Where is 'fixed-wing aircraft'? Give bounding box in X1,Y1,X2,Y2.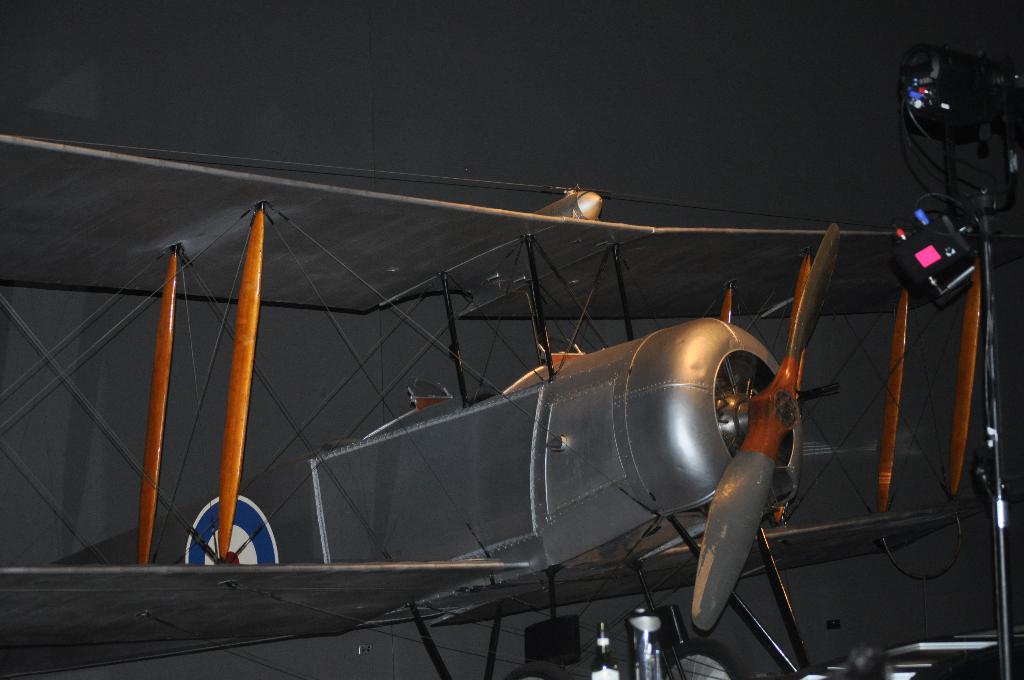
0,119,1023,679.
